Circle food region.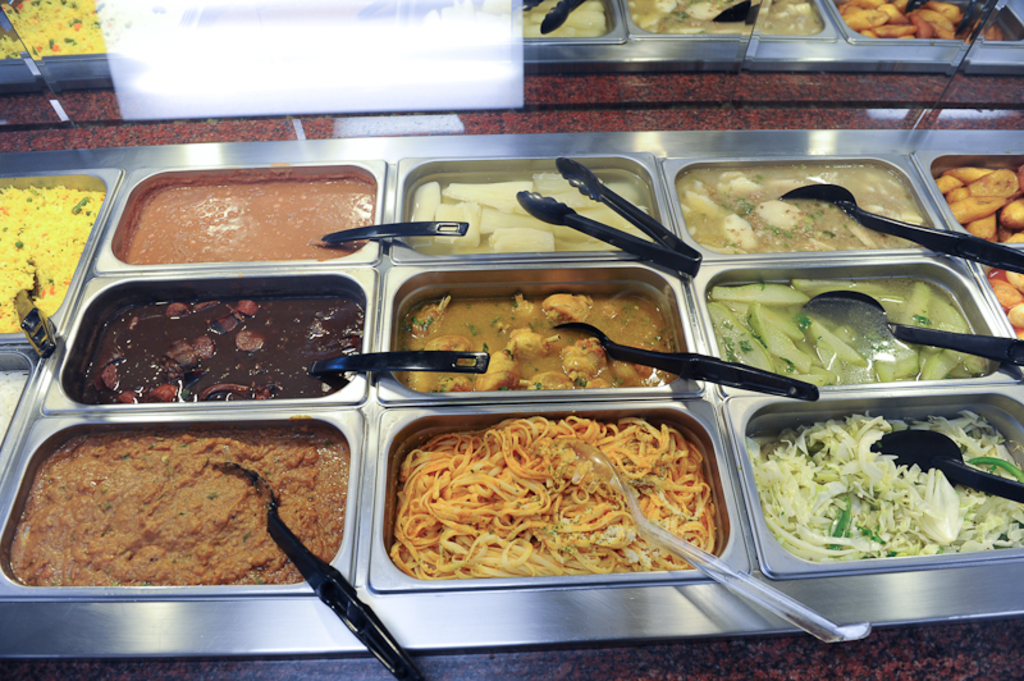
Region: rect(987, 266, 1023, 340).
